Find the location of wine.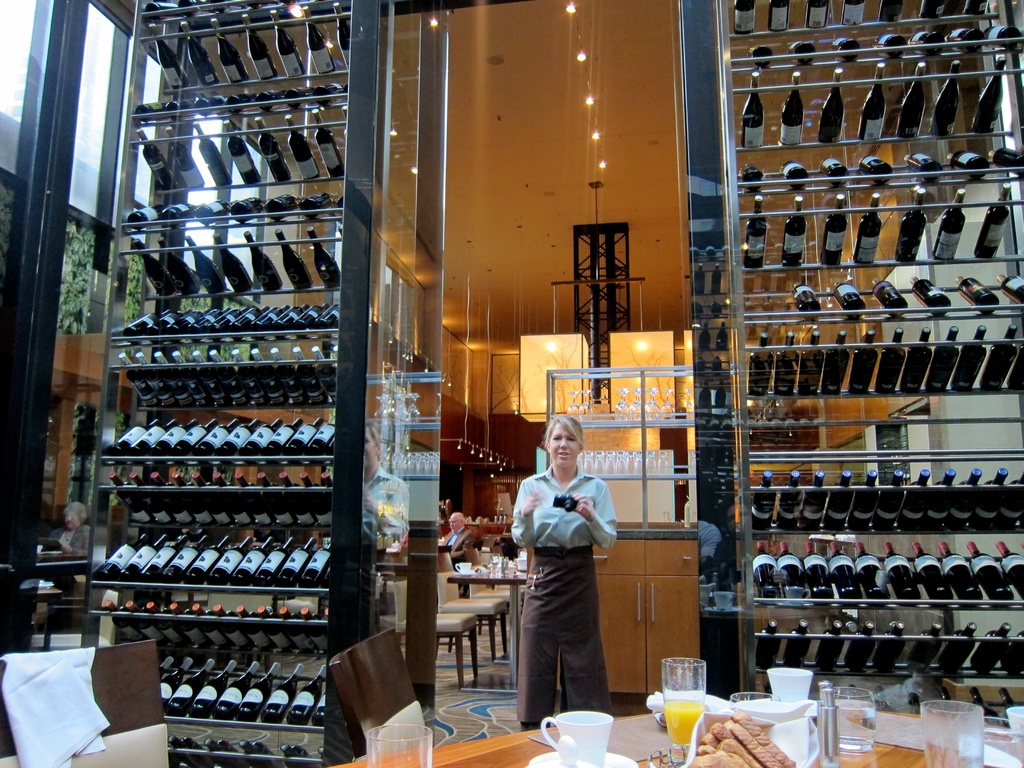
Location: pyautogui.locateOnScreen(222, 120, 260, 185).
